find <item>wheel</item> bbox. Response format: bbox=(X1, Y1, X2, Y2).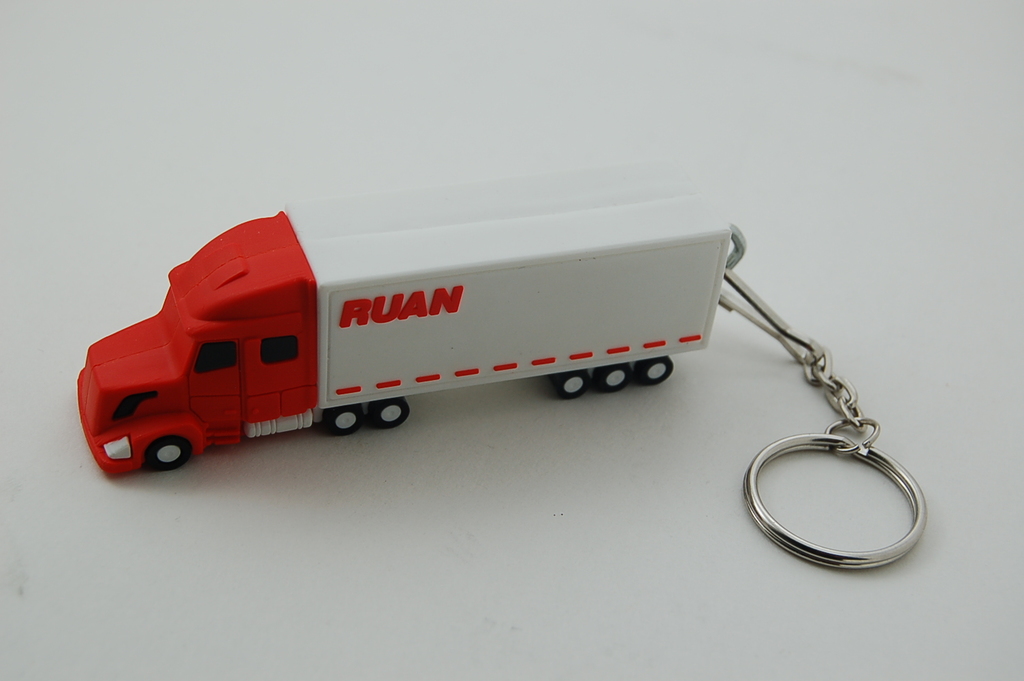
bbox=(596, 366, 634, 393).
